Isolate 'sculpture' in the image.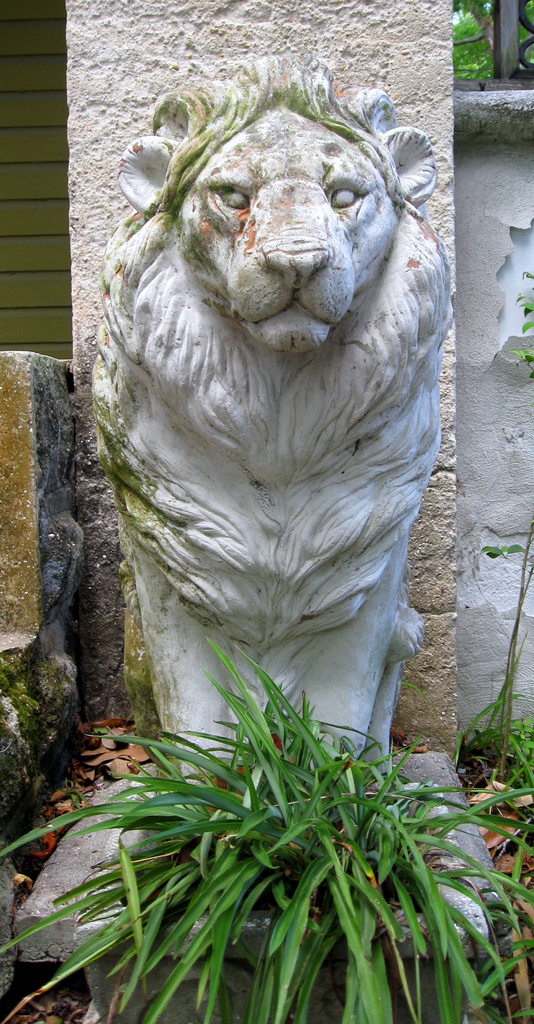
Isolated region: pyautogui.locateOnScreen(63, 0, 458, 810).
